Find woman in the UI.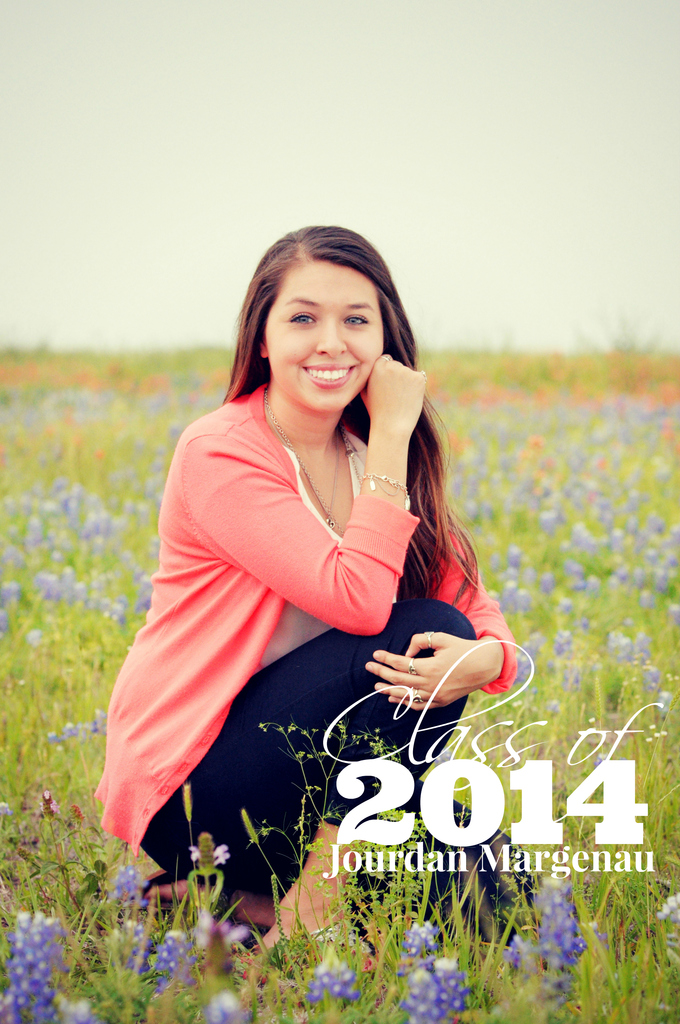
UI element at crop(124, 229, 500, 960).
